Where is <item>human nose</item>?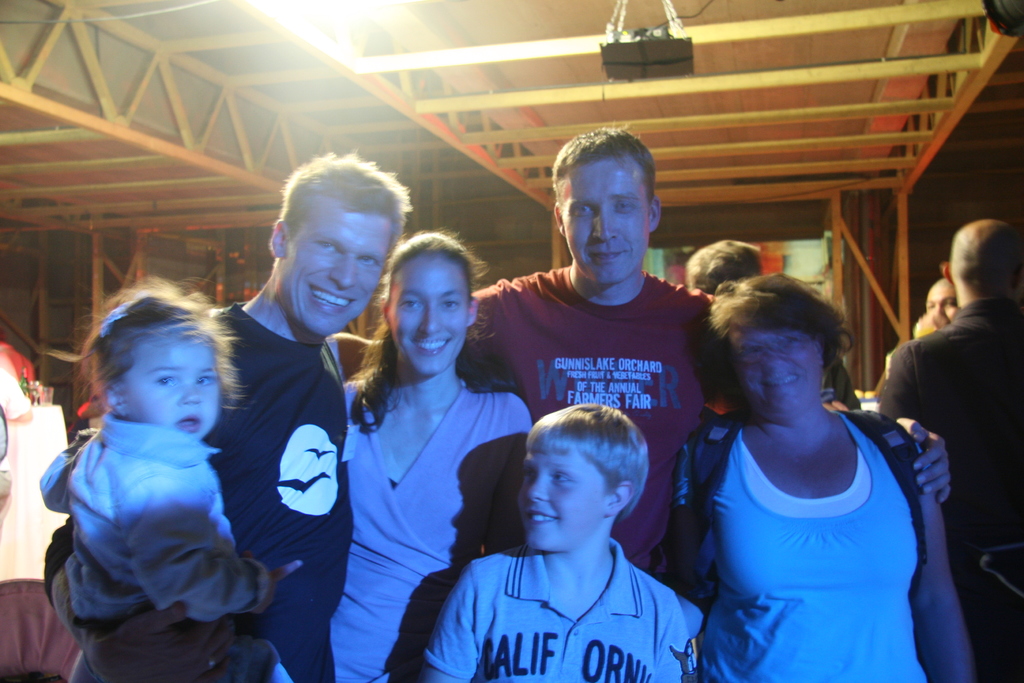
detection(330, 253, 354, 290).
